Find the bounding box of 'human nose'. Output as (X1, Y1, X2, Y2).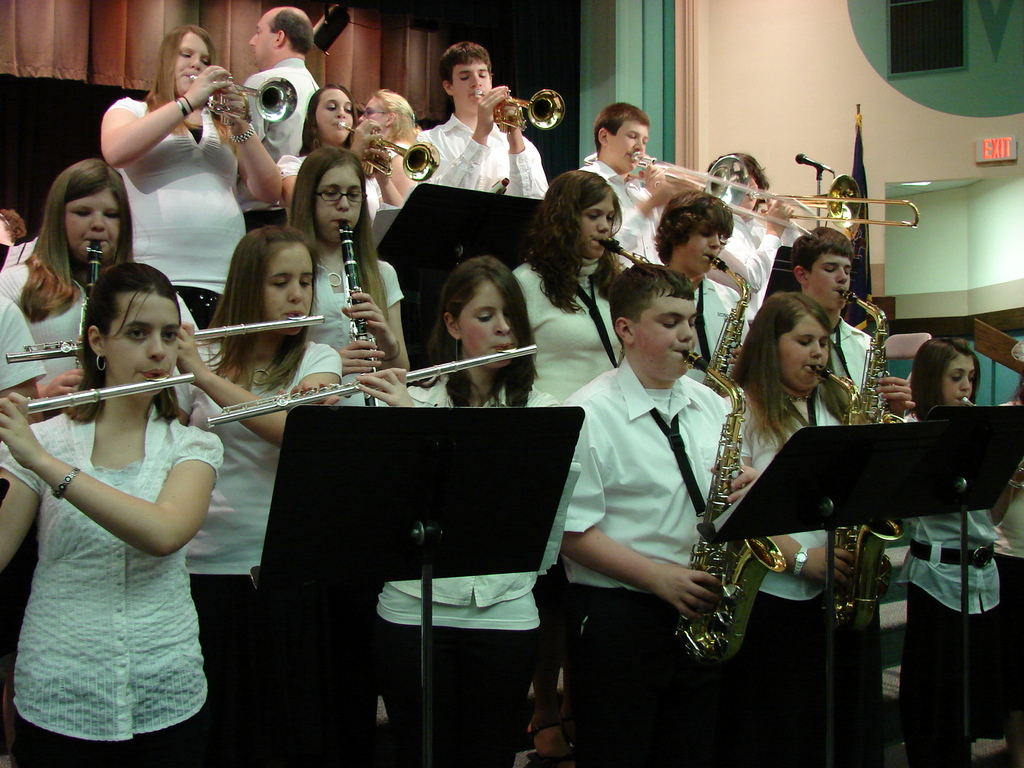
(956, 378, 972, 390).
